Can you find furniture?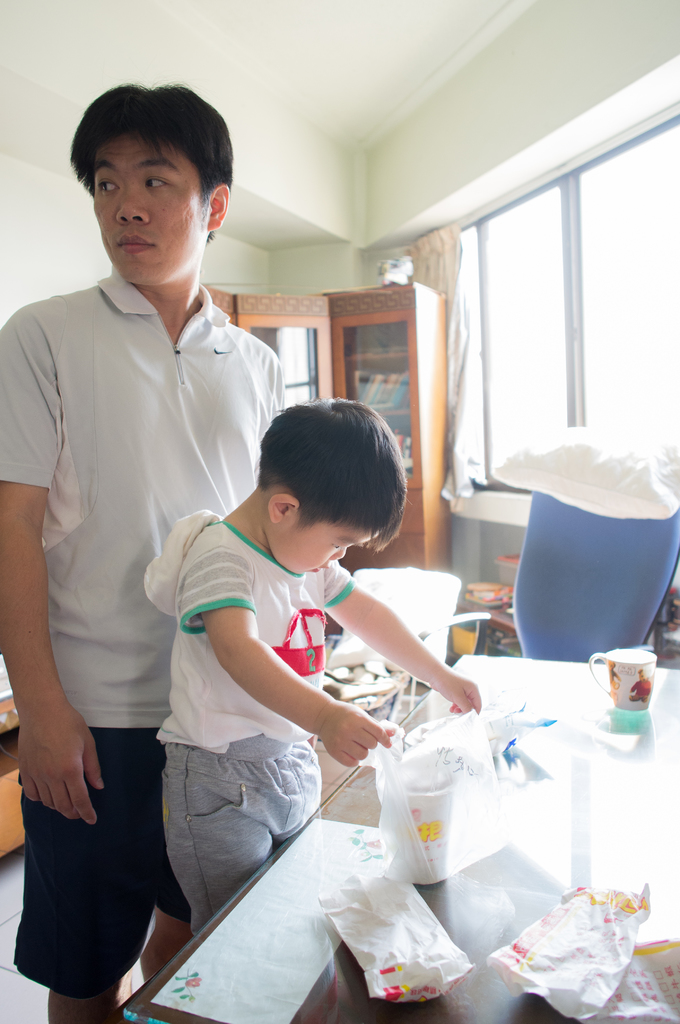
Yes, bounding box: left=322, top=567, right=493, bottom=721.
